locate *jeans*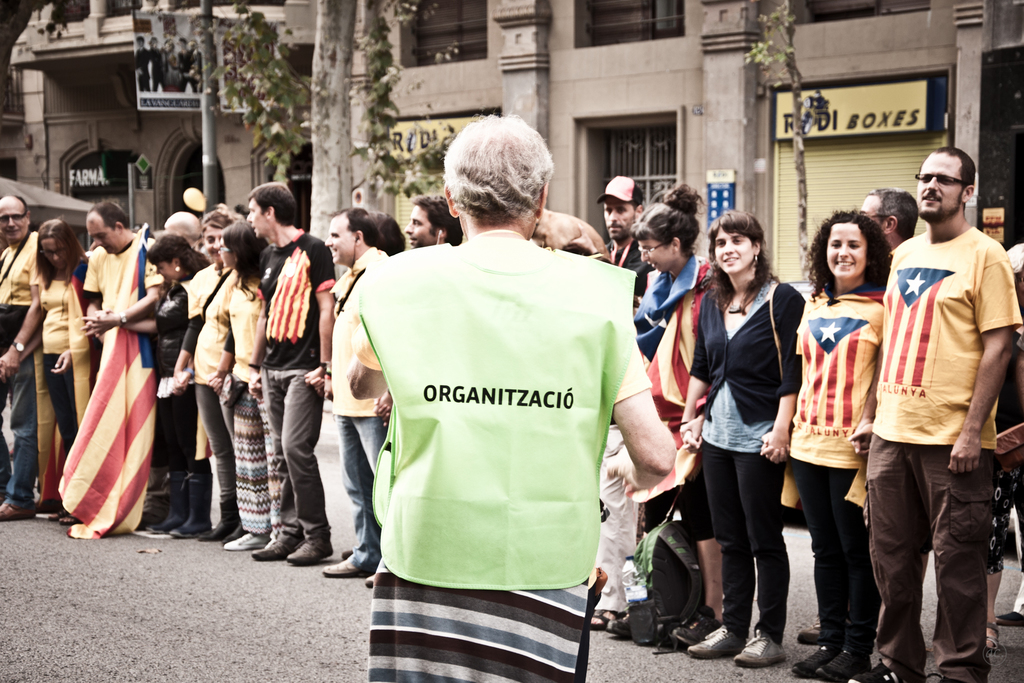
{"x1": 876, "y1": 431, "x2": 998, "y2": 671}
